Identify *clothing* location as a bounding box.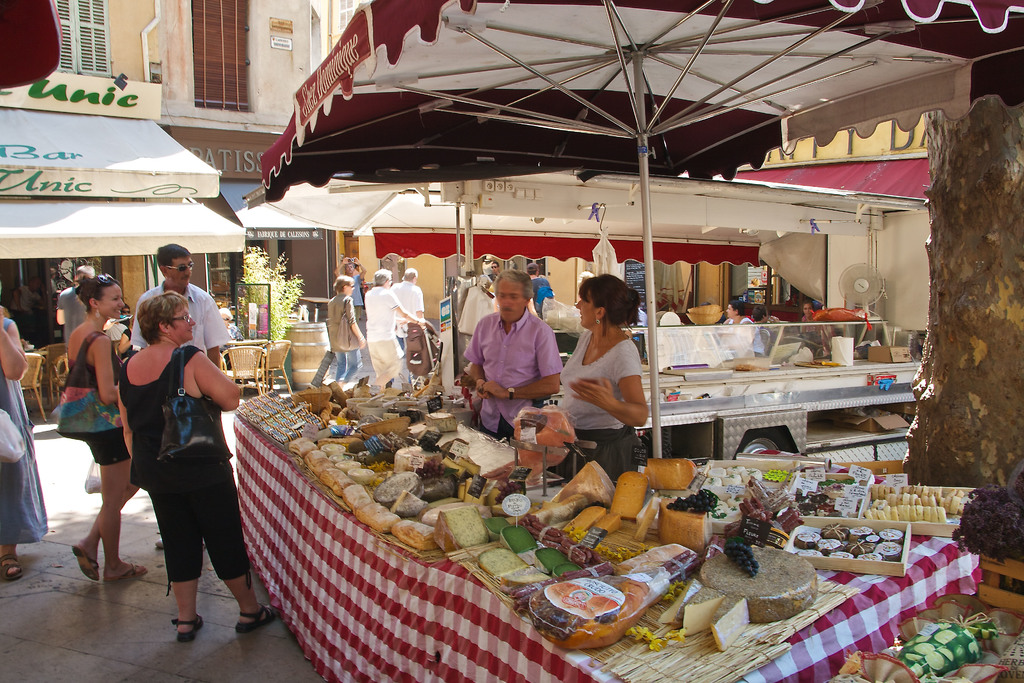
[x1=329, y1=289, x2=369, y2=349].
